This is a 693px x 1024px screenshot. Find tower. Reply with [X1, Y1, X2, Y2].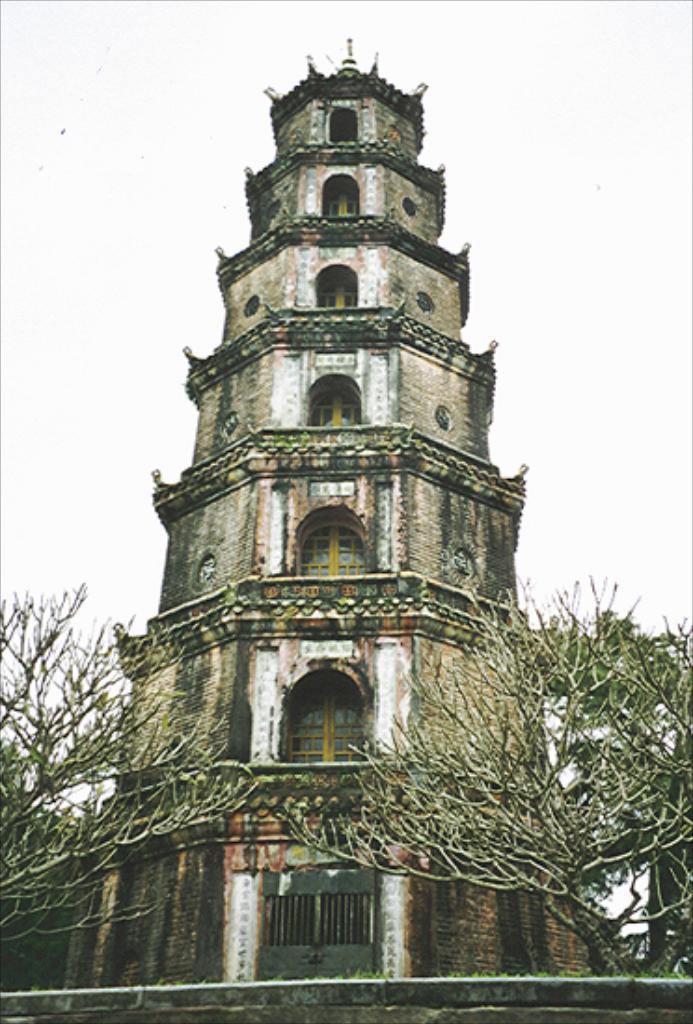
[93, 0, 628, 966].
